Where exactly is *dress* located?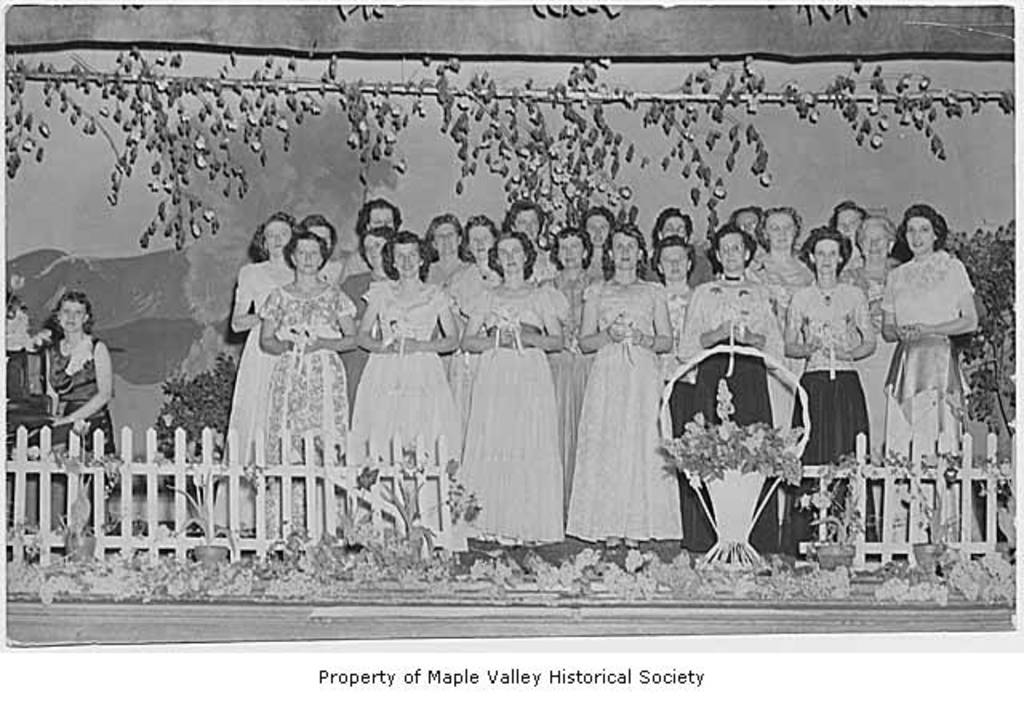
Its bounding box is select_region(682, 278, 781, 549).
